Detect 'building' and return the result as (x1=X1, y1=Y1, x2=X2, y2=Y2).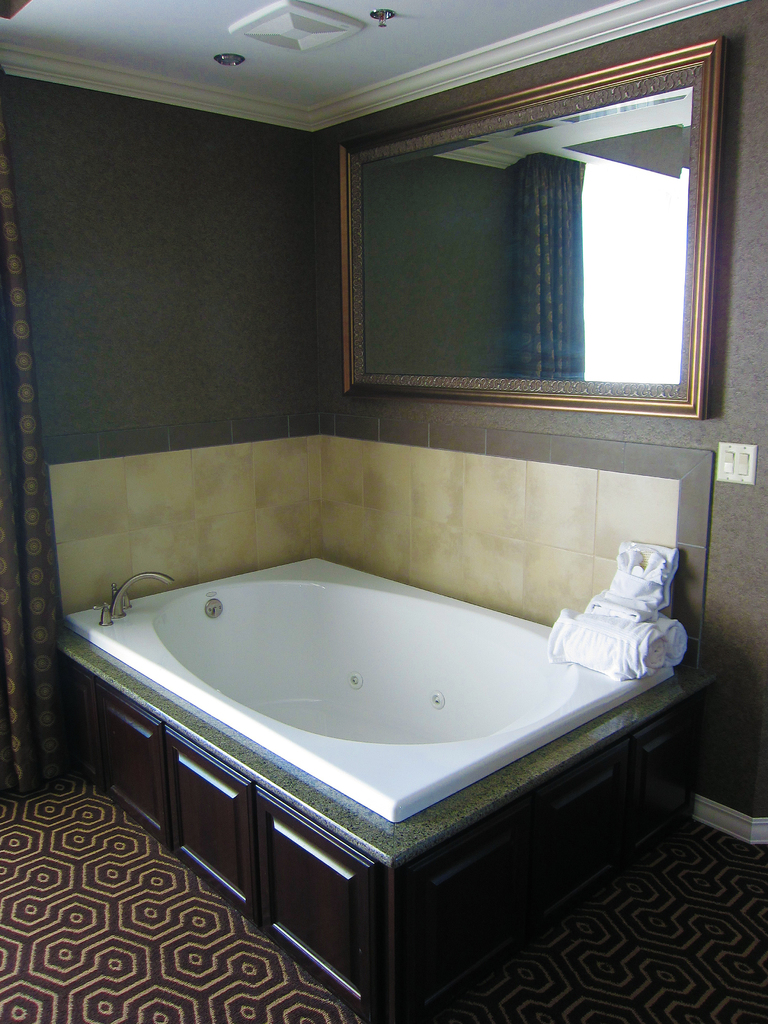
(x1=0, y1=0, x2=767, y2=1022).
